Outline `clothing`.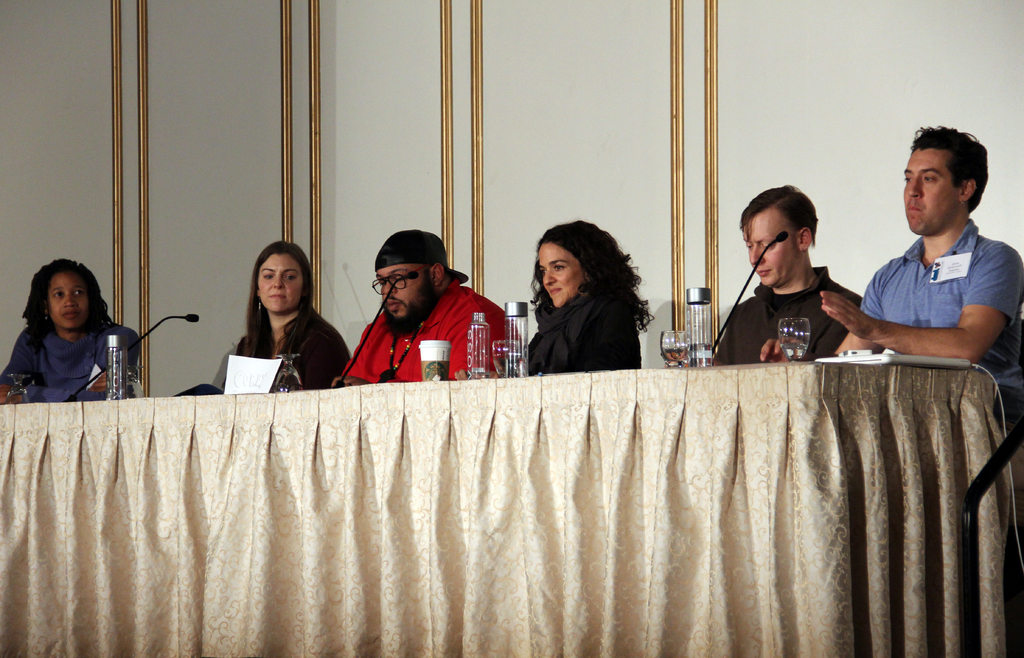
Outline: (left=859, top=221, right=1023, bottom=374).
